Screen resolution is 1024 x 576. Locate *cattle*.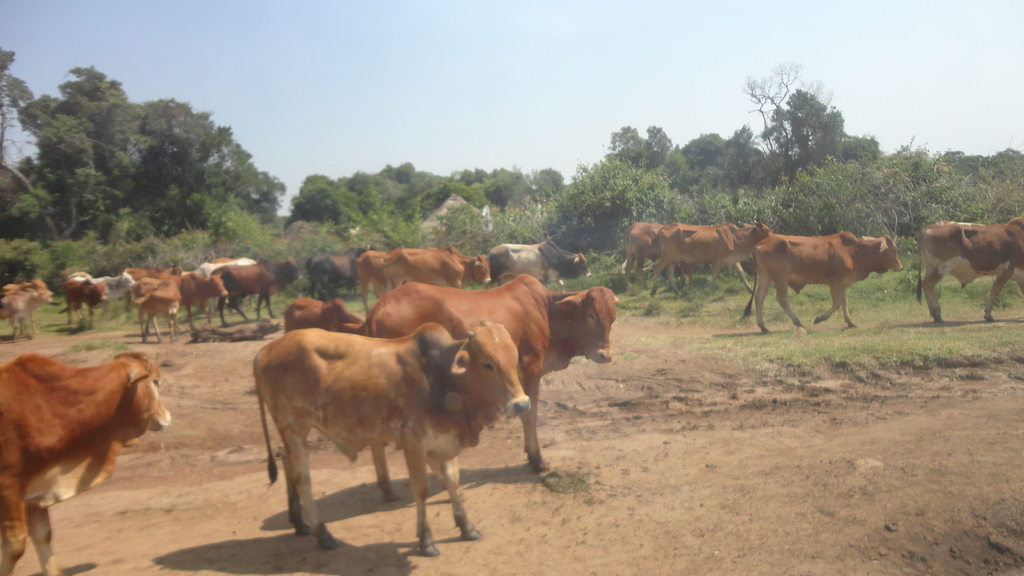
(623, 222, 696, 294).
